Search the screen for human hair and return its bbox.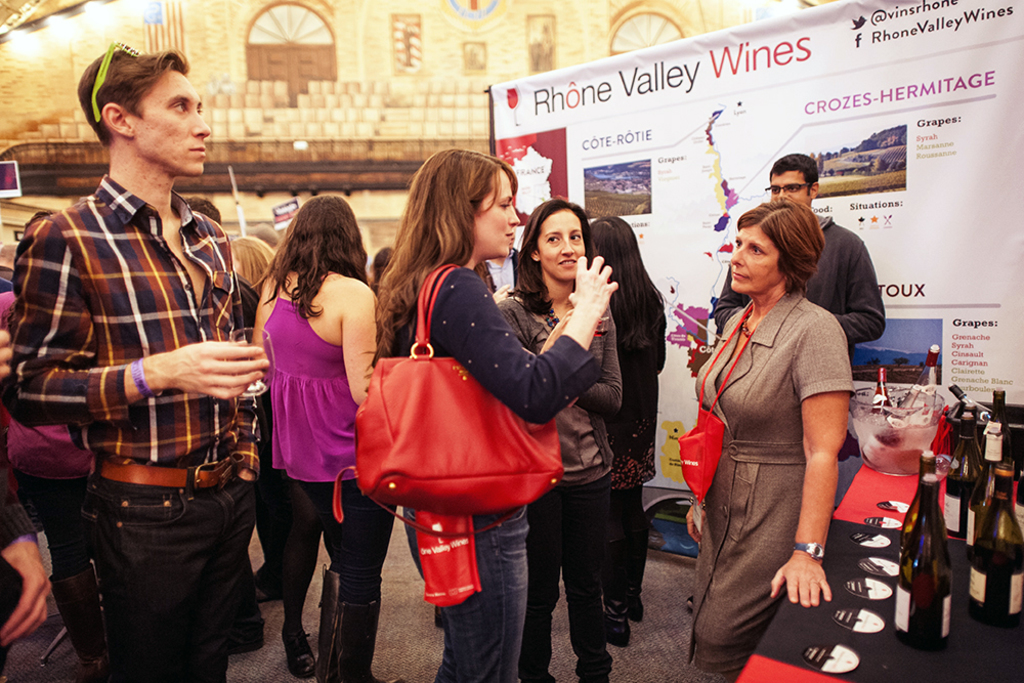
Found: 188,198,221,226.
